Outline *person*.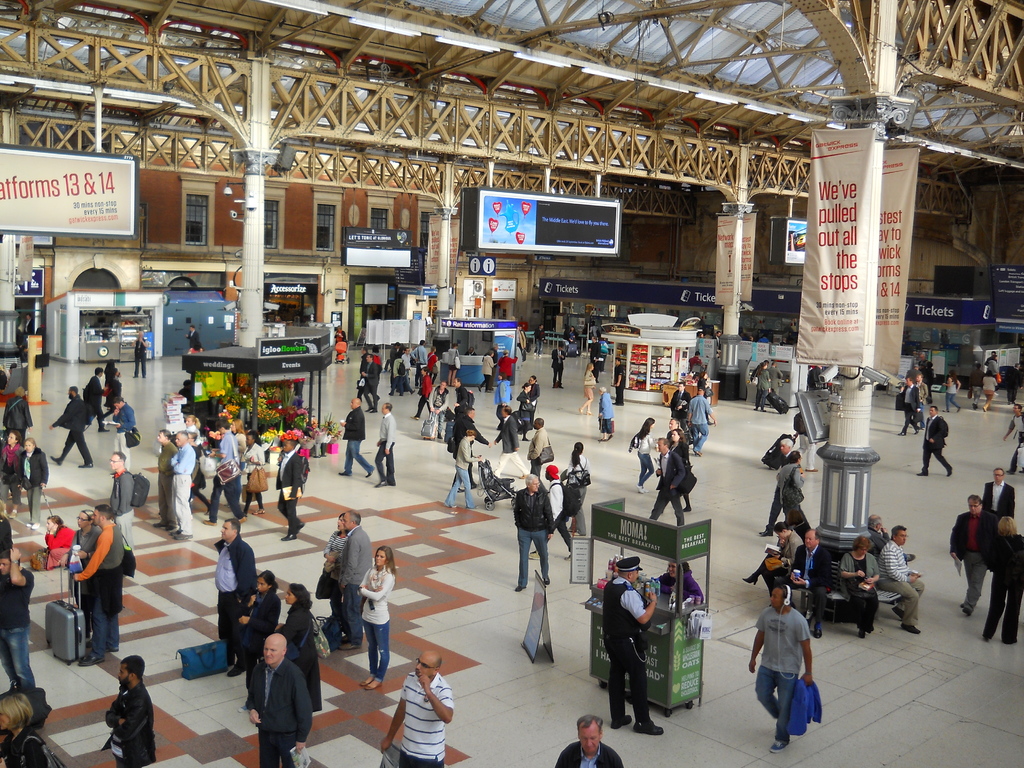
Outline: [985,468,1013,528].
